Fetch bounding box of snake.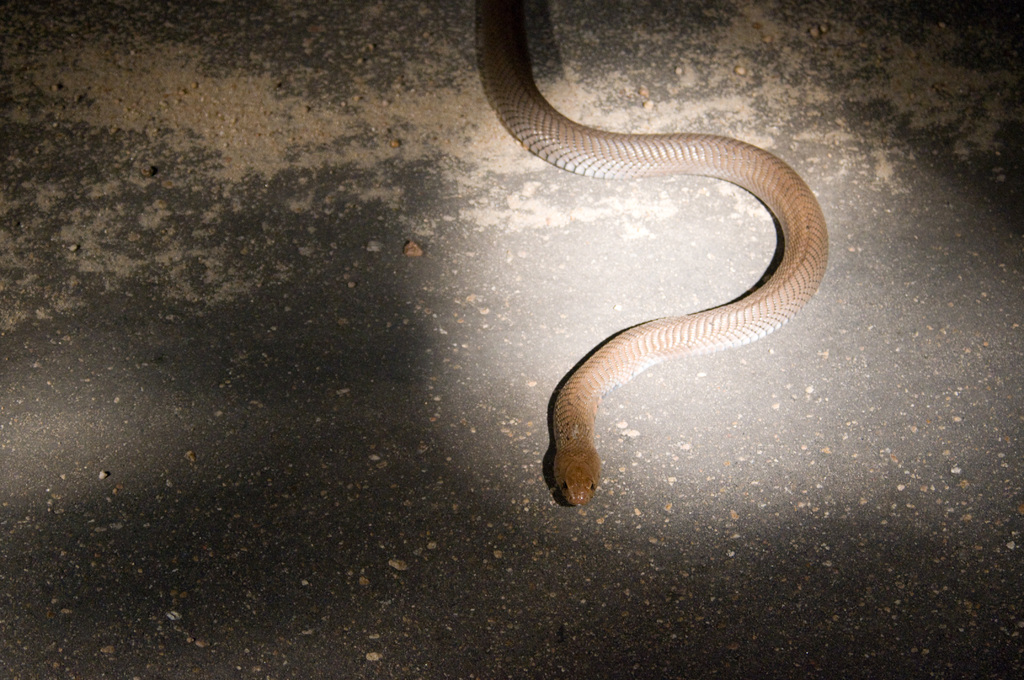
Bbox: (x1=477, y1=0, x2=828, y2=505).
